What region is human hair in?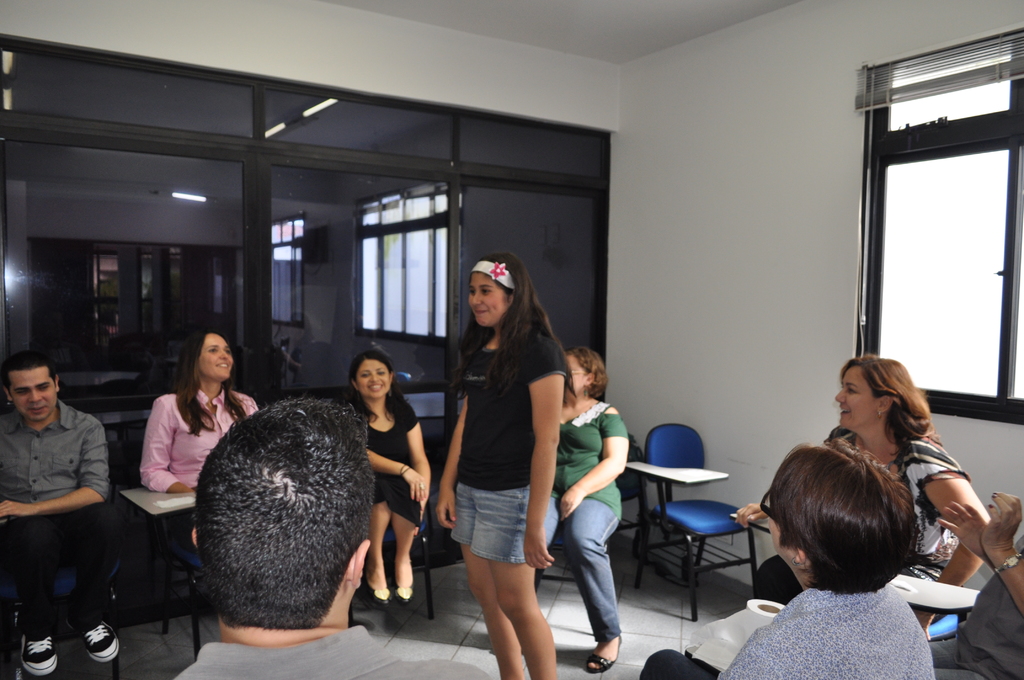
region(173, 329, 250, 437).
